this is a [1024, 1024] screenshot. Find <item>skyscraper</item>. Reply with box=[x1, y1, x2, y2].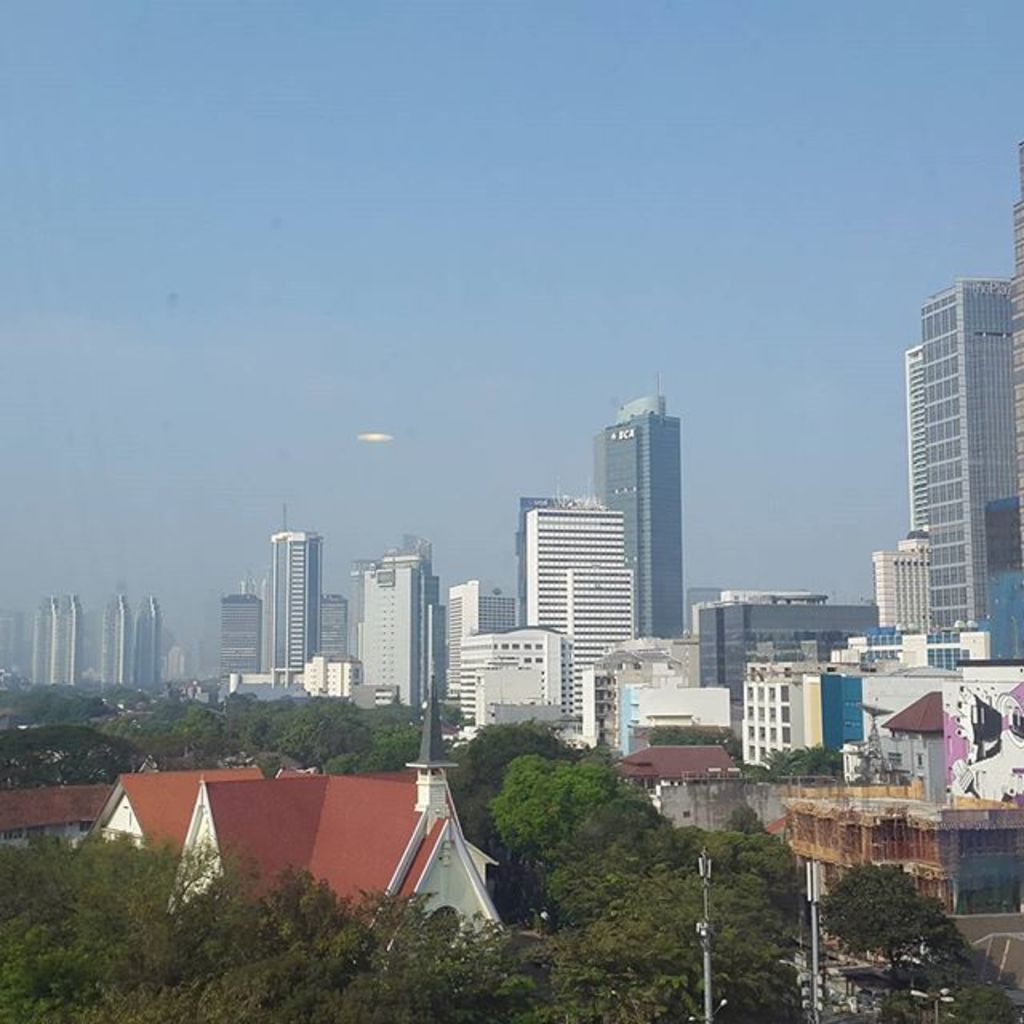
box=[920, 270, 1010, 648].
